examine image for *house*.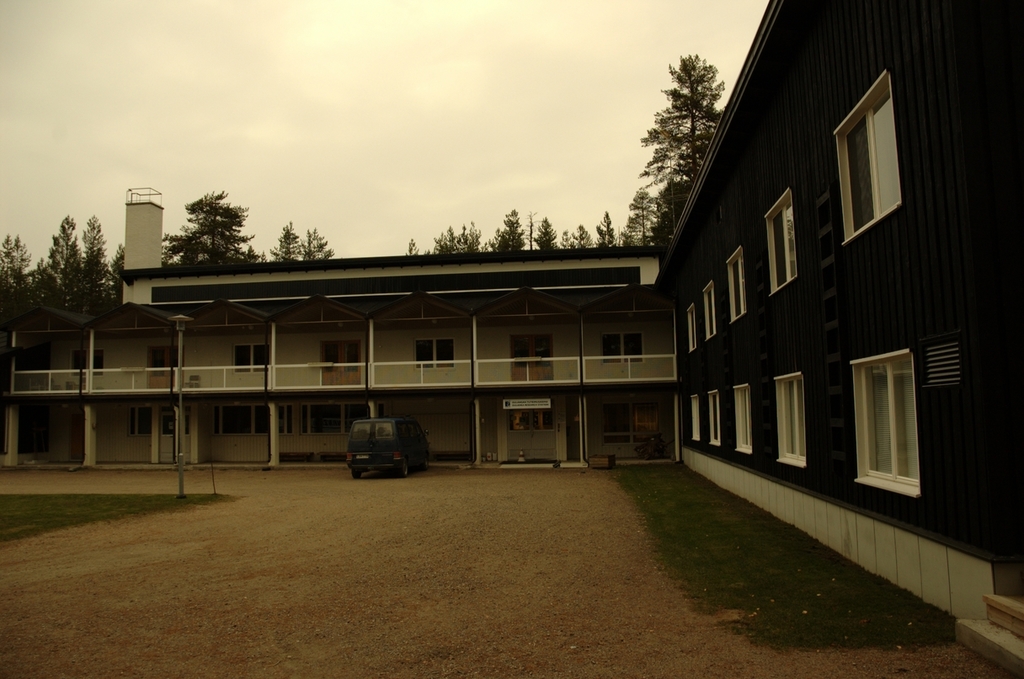
Examination result: (left=656, top=0, right=1023, bottom=673).
